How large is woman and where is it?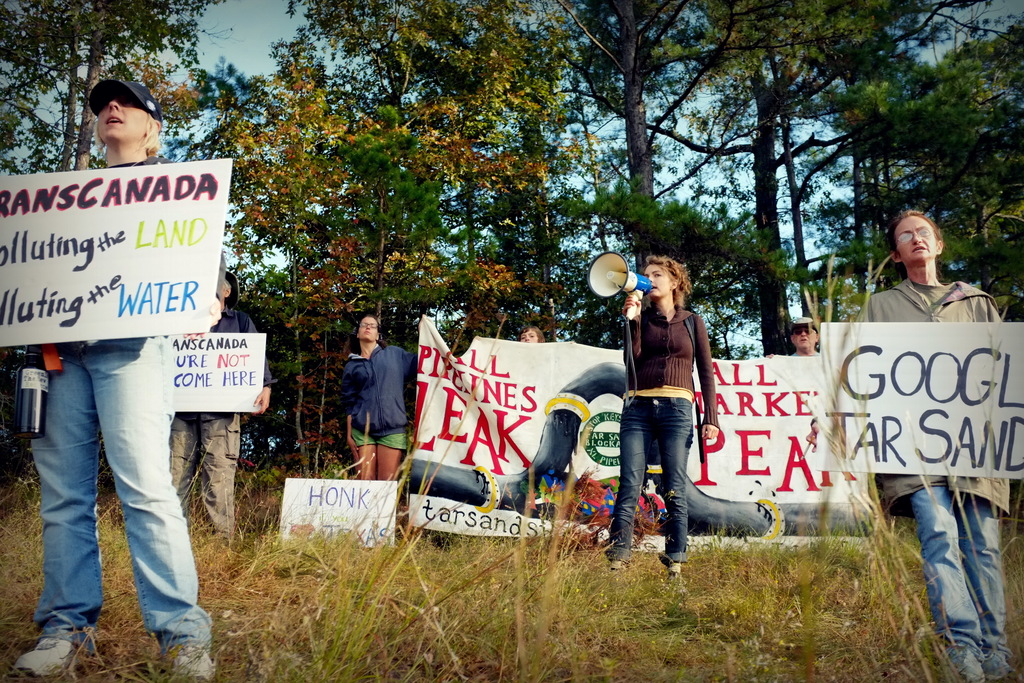
Bounding box: detection(868, 212, 1013, 682).
